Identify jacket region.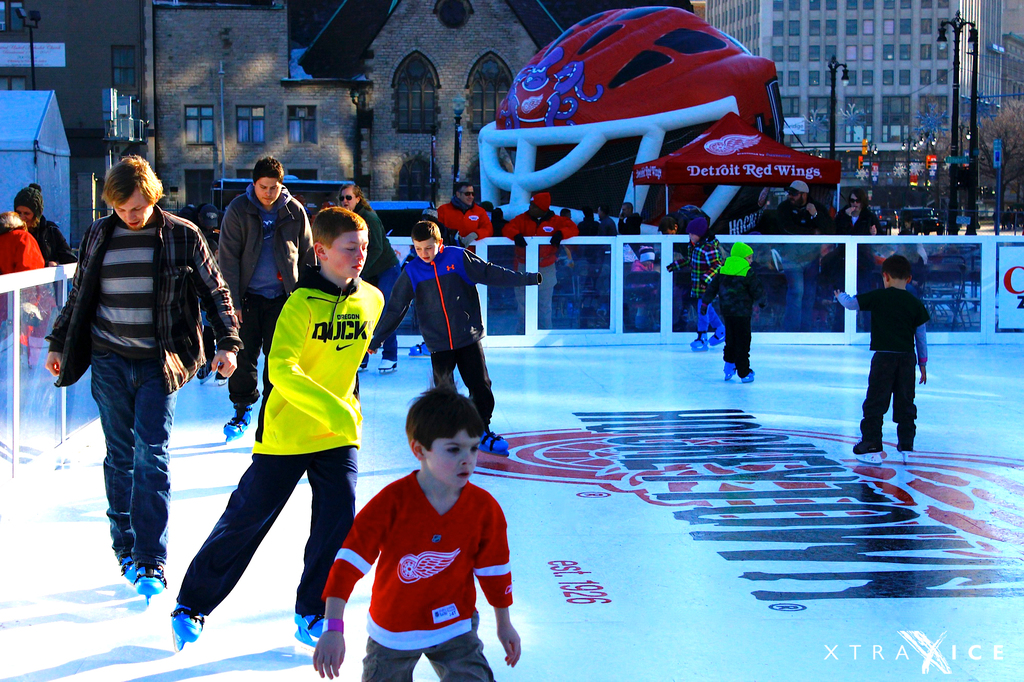
Region: 352:198:393:269.
